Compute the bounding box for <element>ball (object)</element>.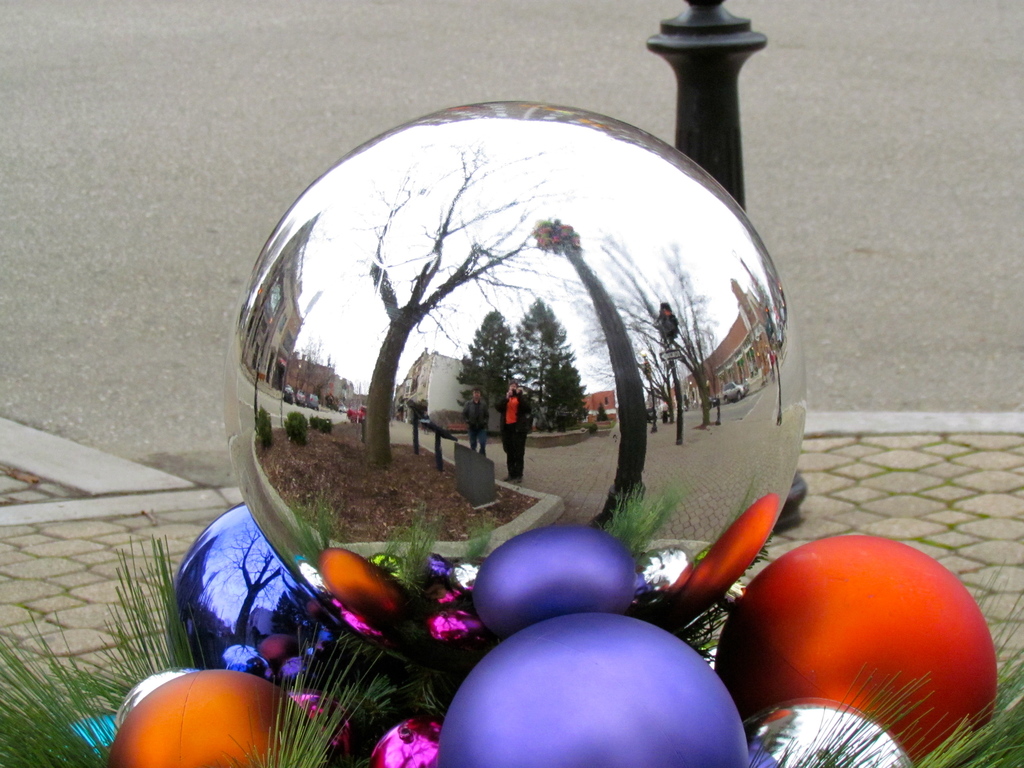
locate(444, 616, 751, 767).
